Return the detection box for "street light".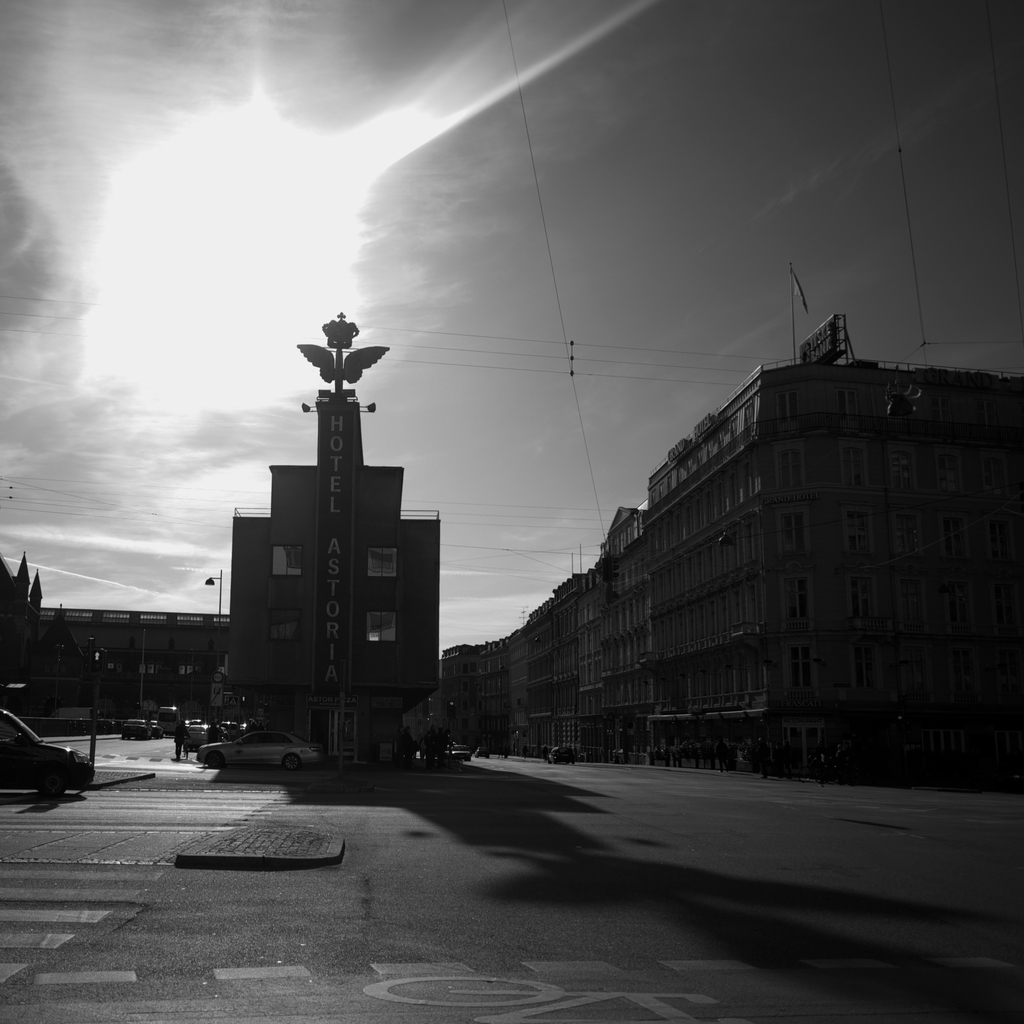
region(190, 568, 239, 673).
